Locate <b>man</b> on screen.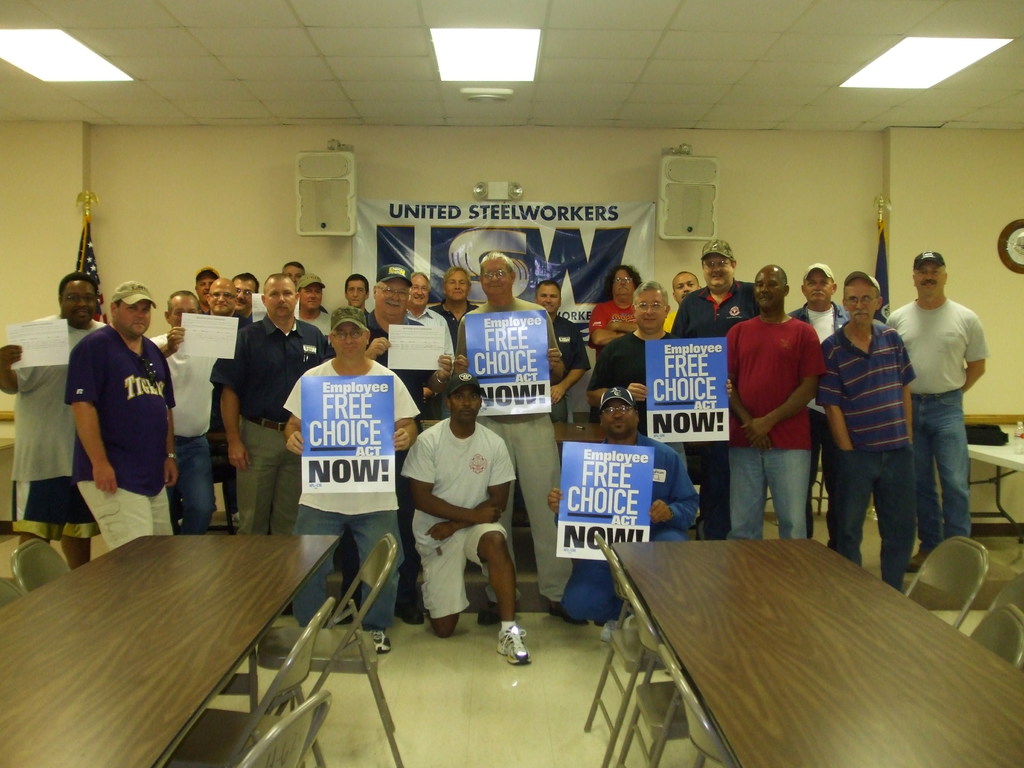
On screen at <box>0,270,116,572</box>.
